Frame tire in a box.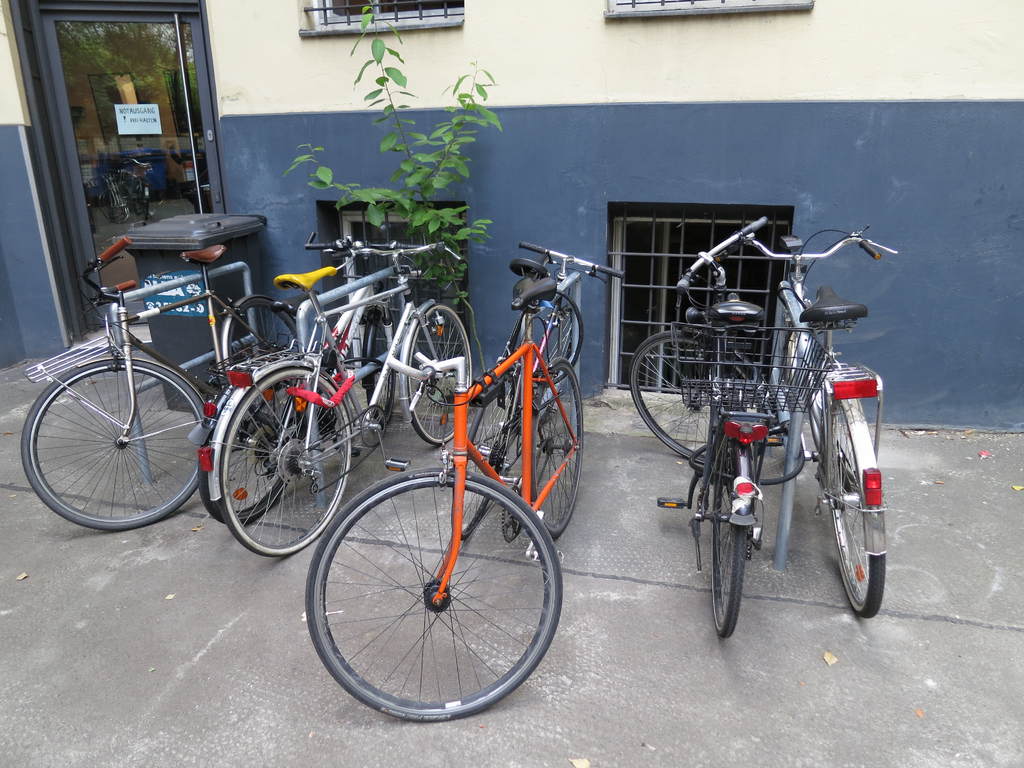
region(505, 289, 587, 396).
